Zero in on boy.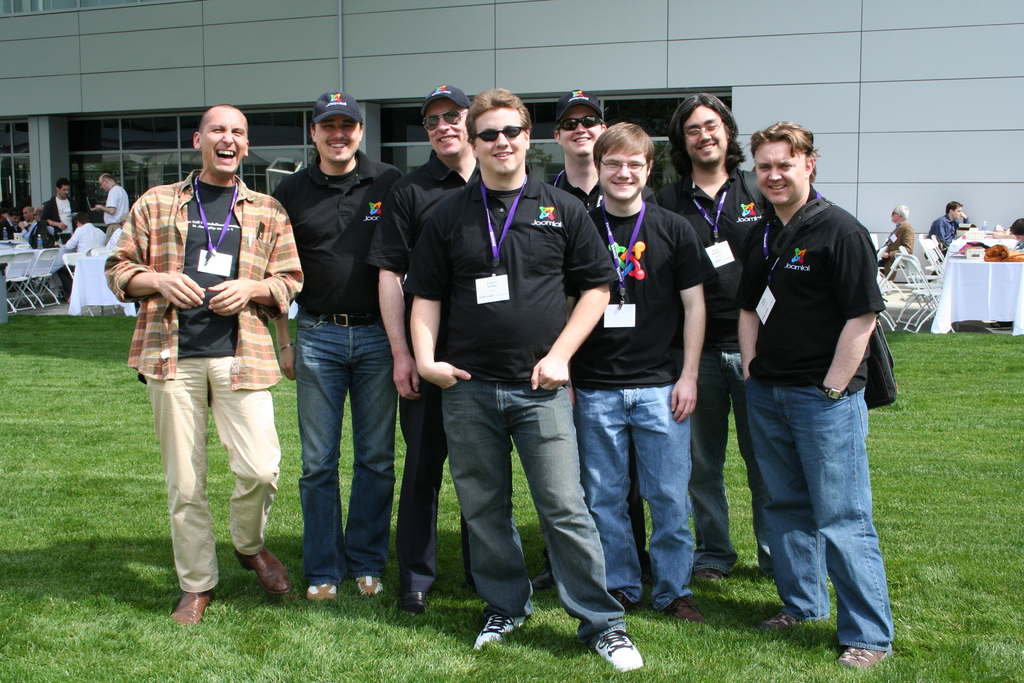
Zeroed in: 569:114:703:627.
